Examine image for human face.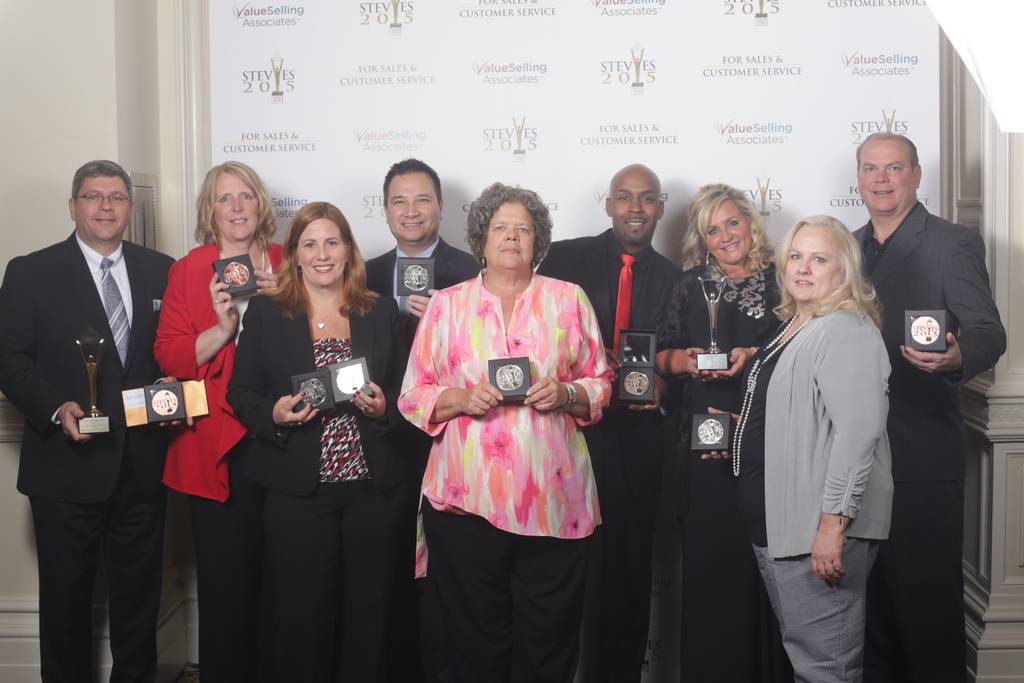
Examination result: bbox(483, 206, 540, 272).
